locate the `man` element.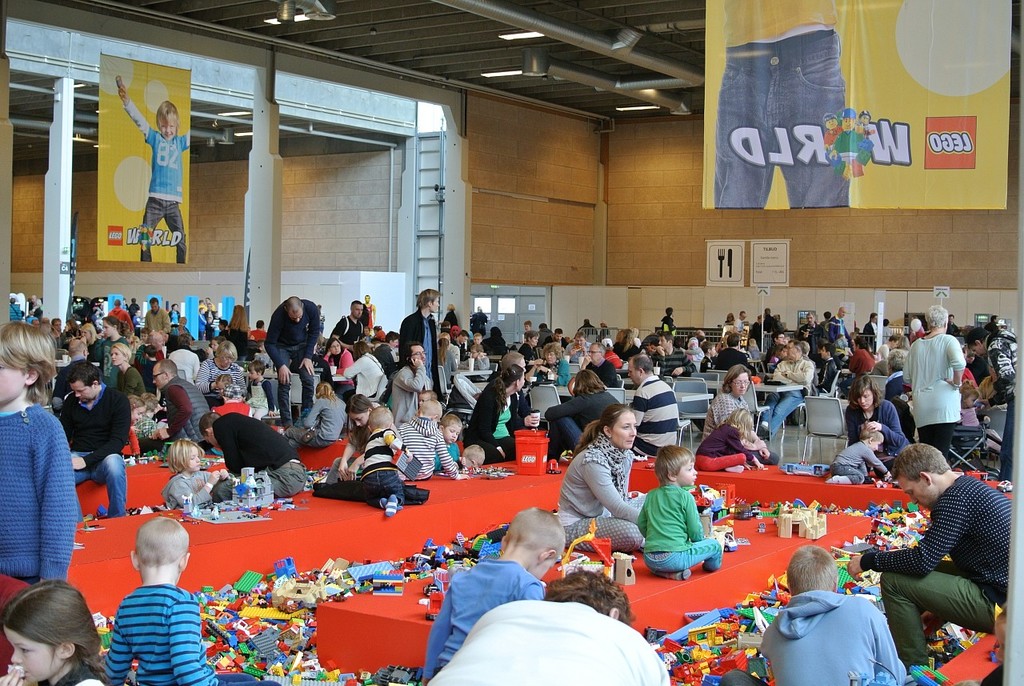
Element bbox: <box>866,446,1010,656</box>.
